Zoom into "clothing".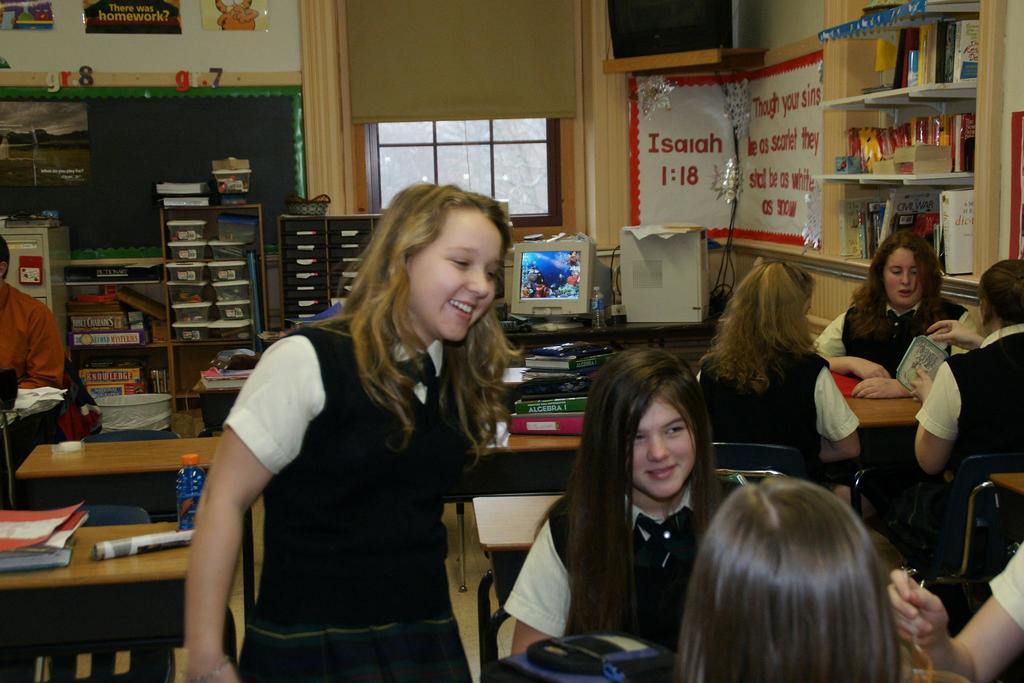
Zoom target: [x1=0, y1=284, x2=88, y2=402].
